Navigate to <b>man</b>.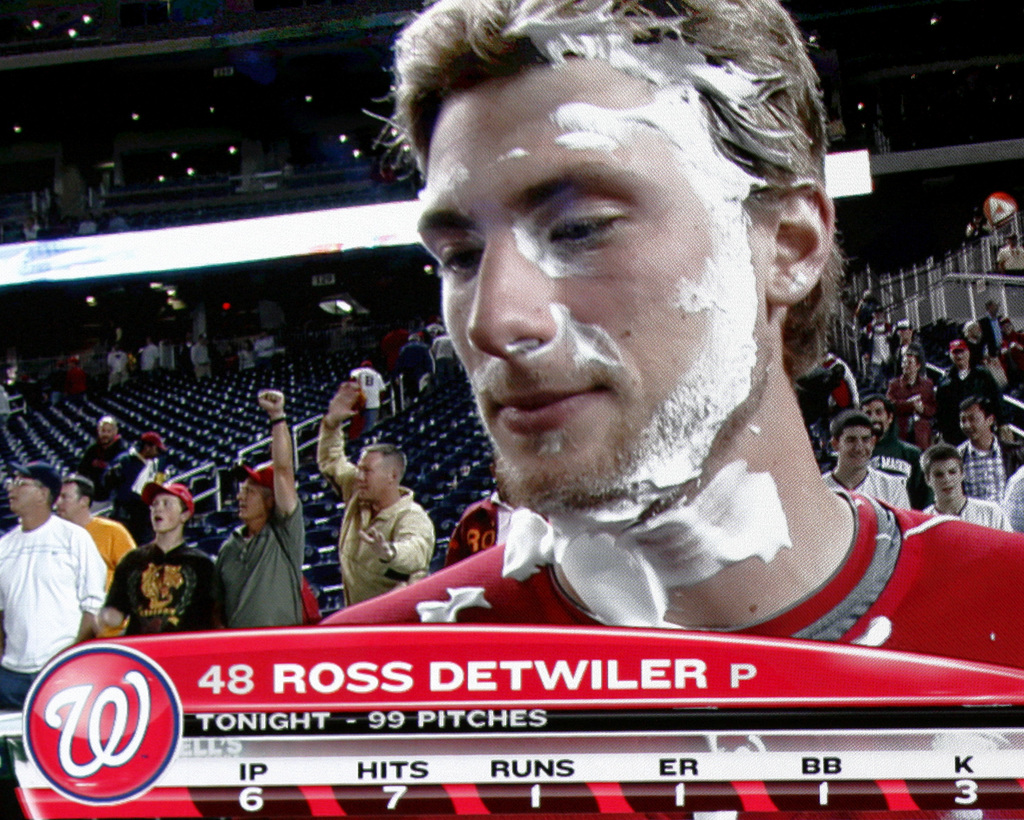
Navigation target: <bbox>346, 359, 385, 433</bbox>.
